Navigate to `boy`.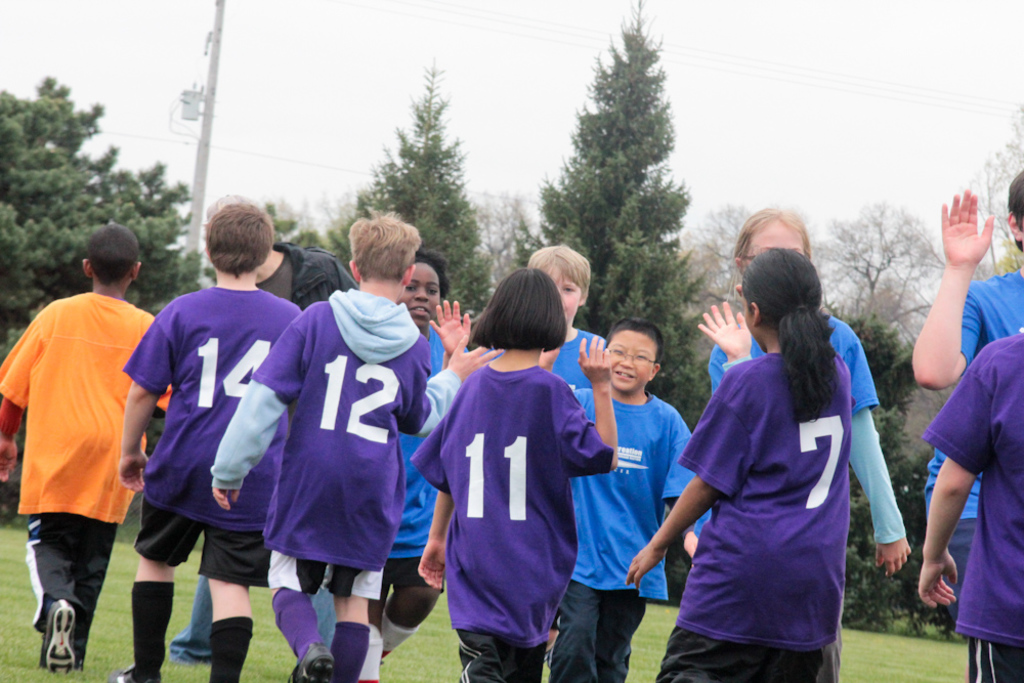
Navigation target: (118,199,301,682).
